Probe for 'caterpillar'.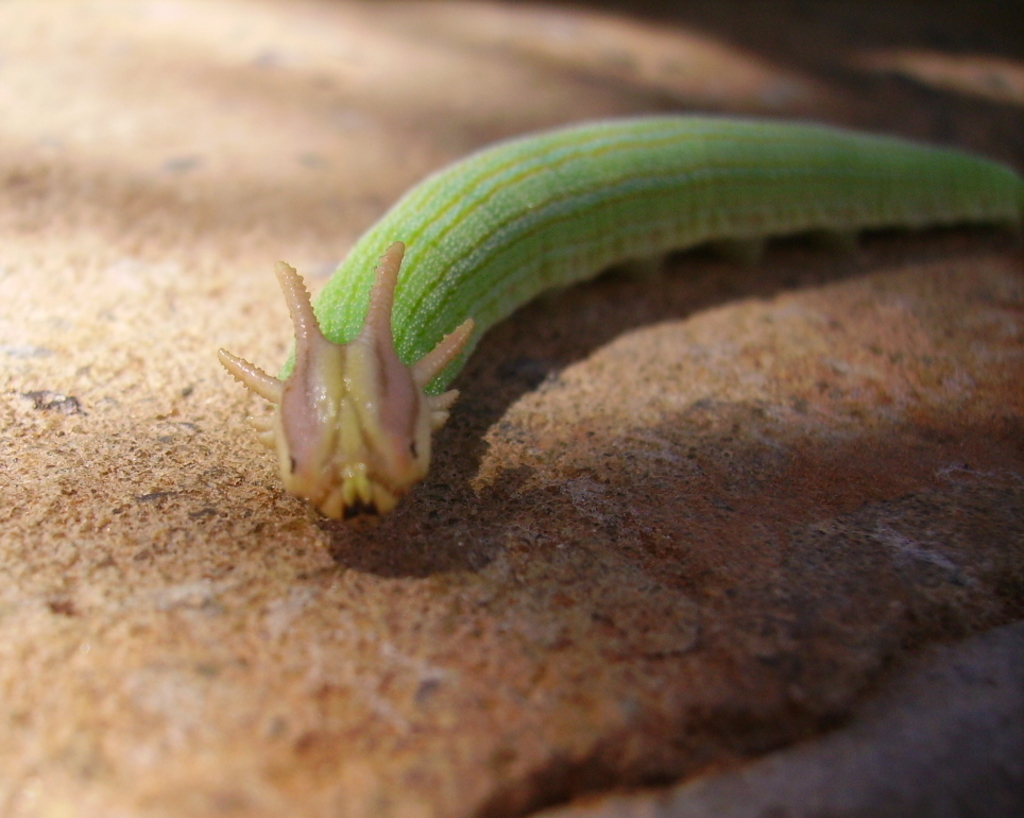
Probe result: region(209, 110, 1023, 516).
